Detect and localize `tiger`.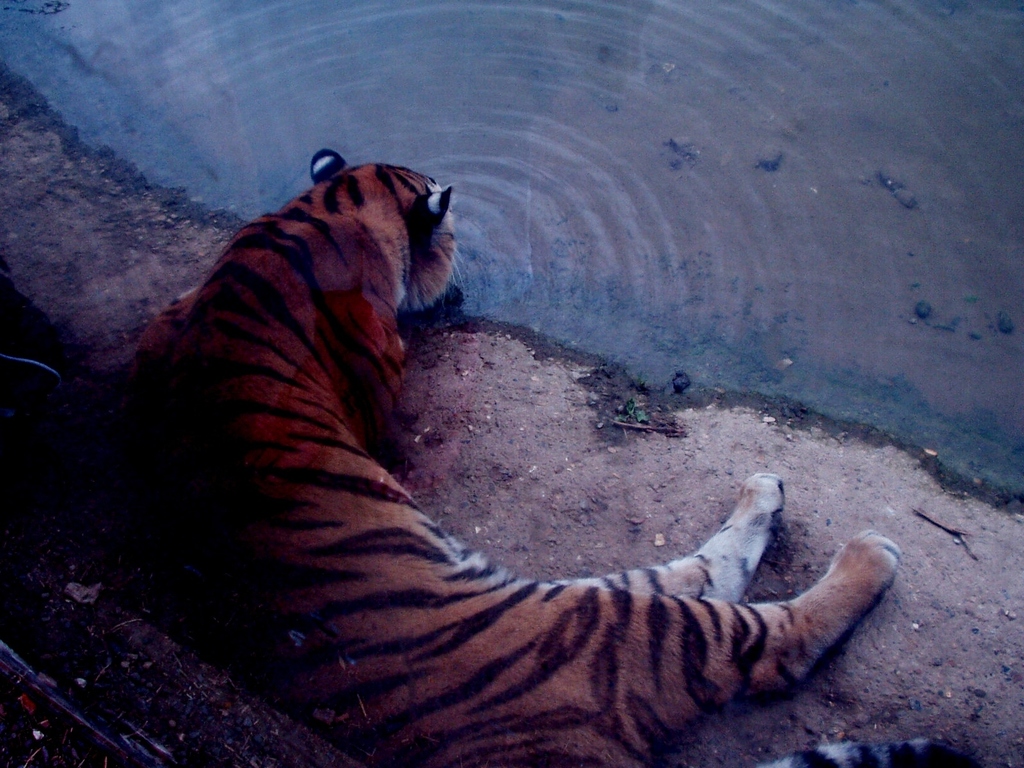
Localized at 134, 146, 933, 767.
